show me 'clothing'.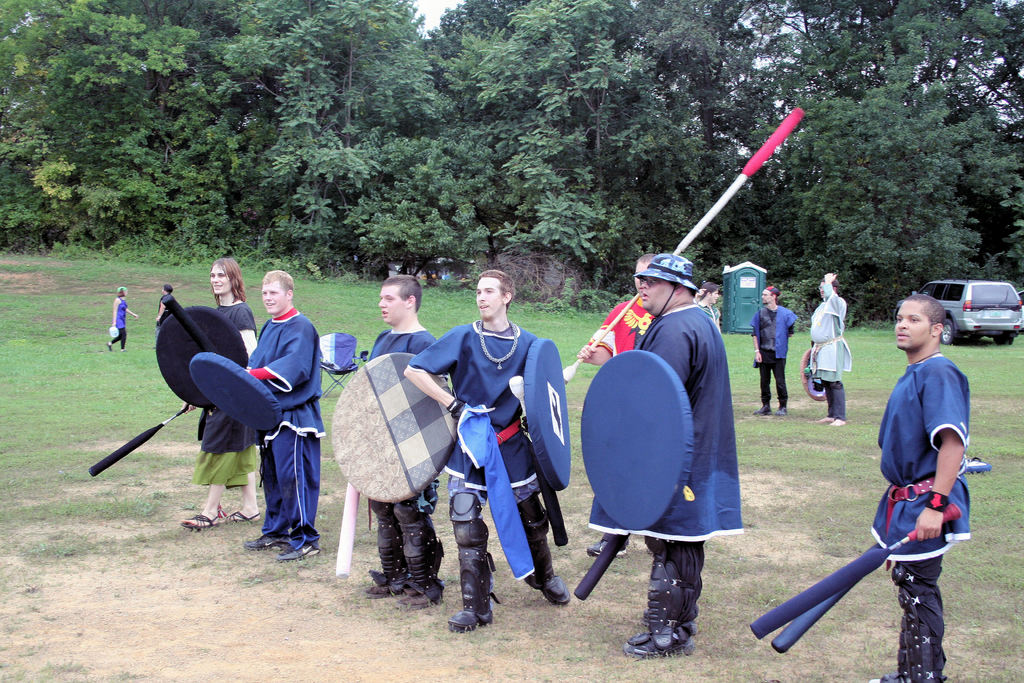
'clothing' is here: left=347, top=327, right=434, bottom=591.
